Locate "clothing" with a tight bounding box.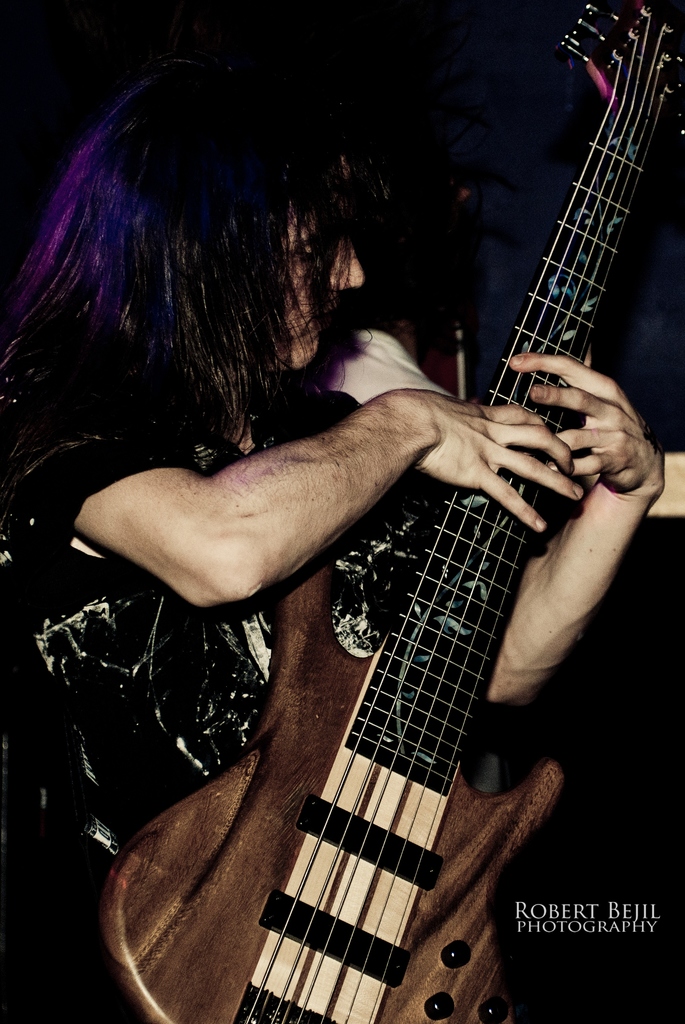
<bbox>0, 436, 506, 1017</bbox>.
